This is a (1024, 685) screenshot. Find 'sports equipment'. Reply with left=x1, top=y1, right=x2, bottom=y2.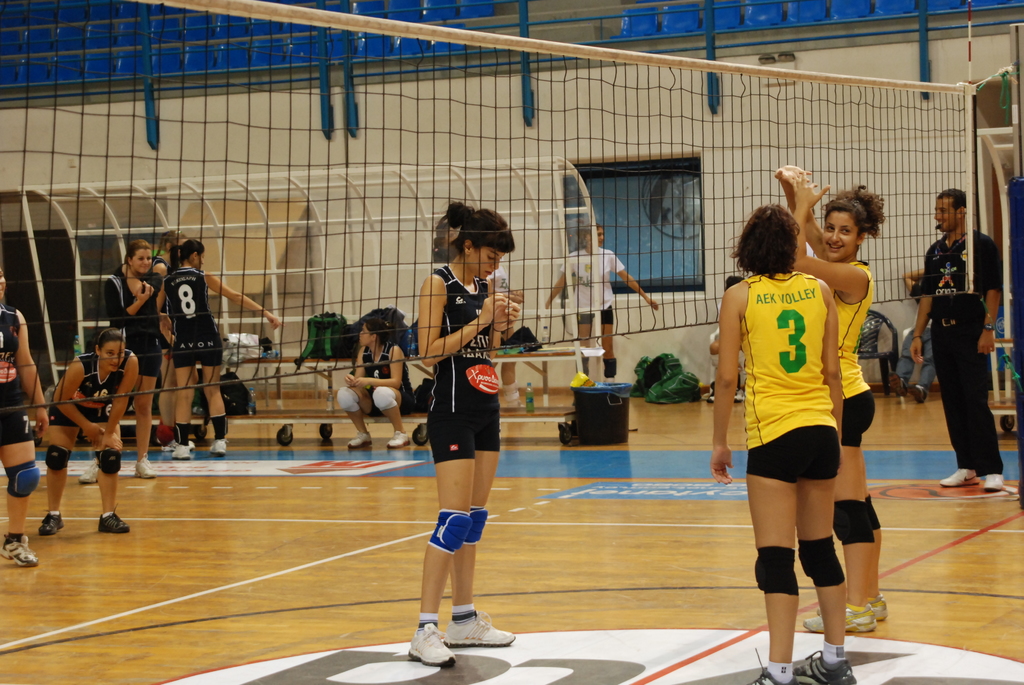
left=746, top=649, right=797, bottom=684.
